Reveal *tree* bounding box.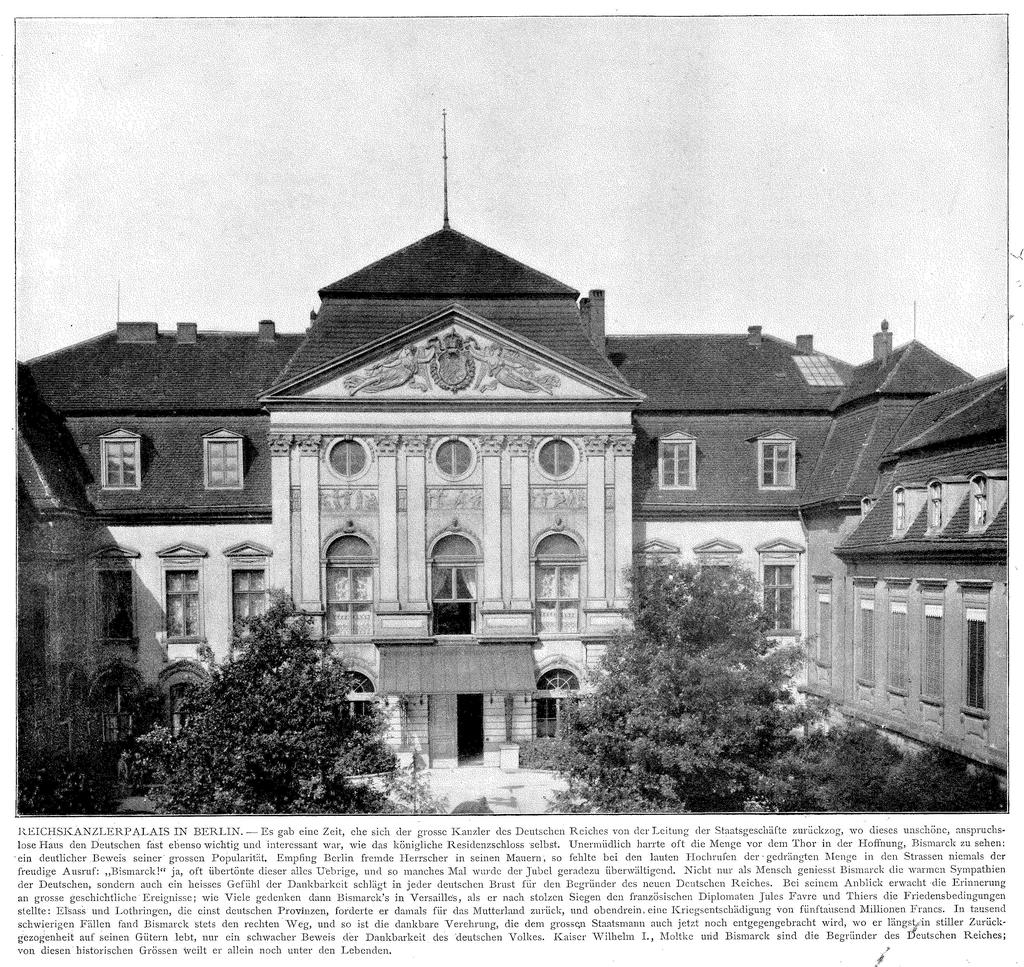
Revealed: [left=127, top=596, right=404, bottom=805].
